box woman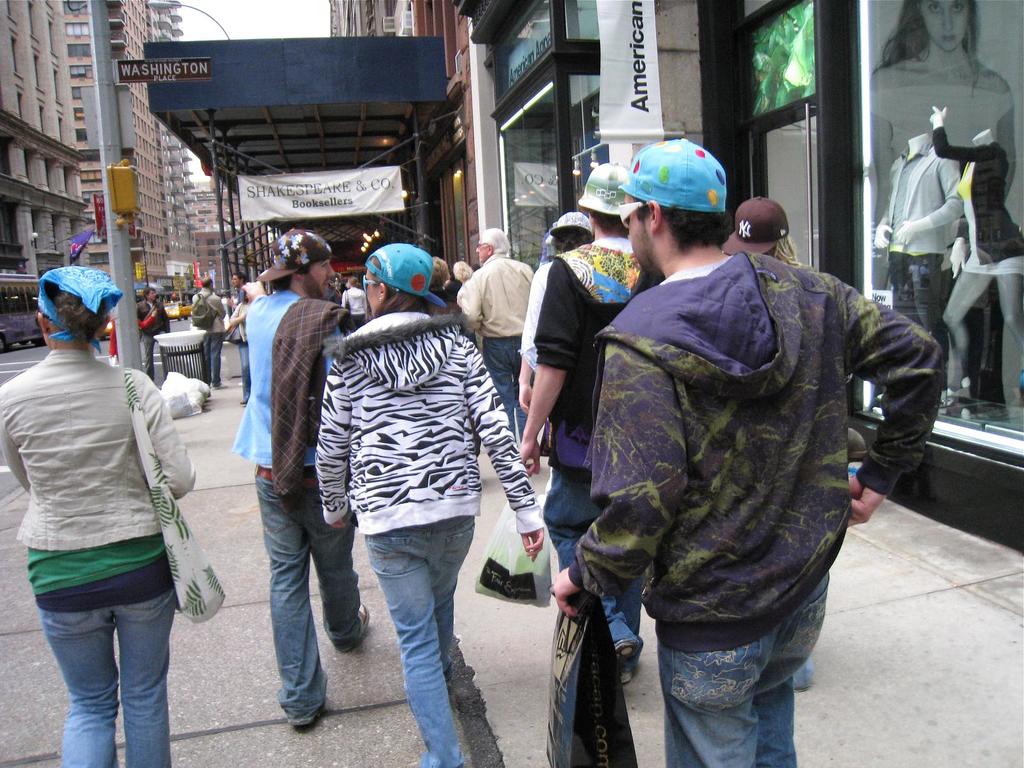
{"x1": 874, "y1": 0, "x2": 1011, "y2": 254}
